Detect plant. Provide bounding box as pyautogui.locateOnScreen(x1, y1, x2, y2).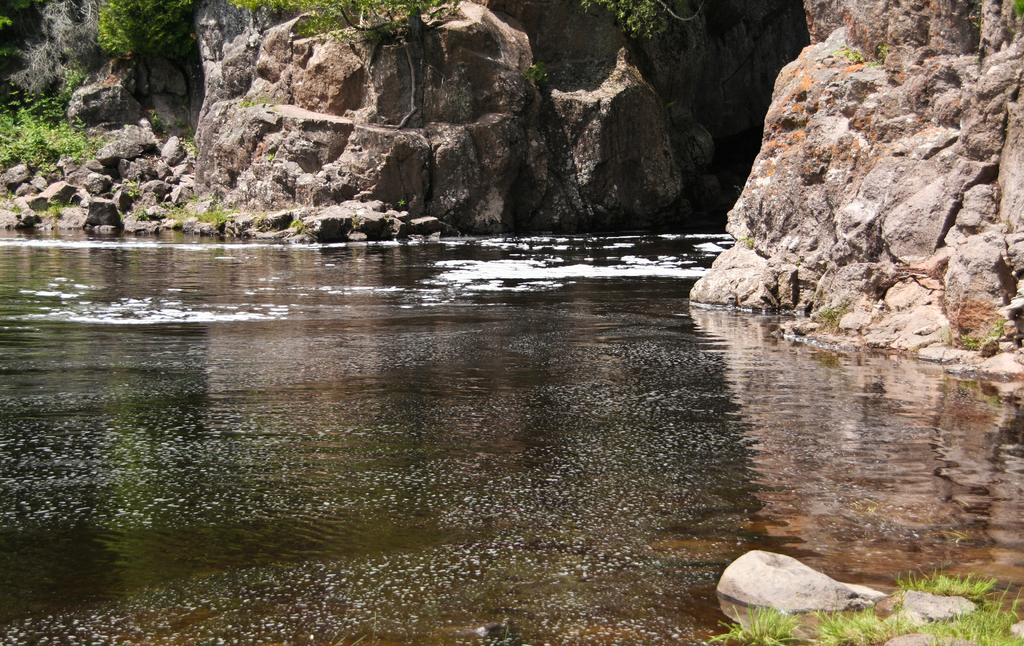
pyautogui.locateOnScreen(836, 45, 865, 62).
